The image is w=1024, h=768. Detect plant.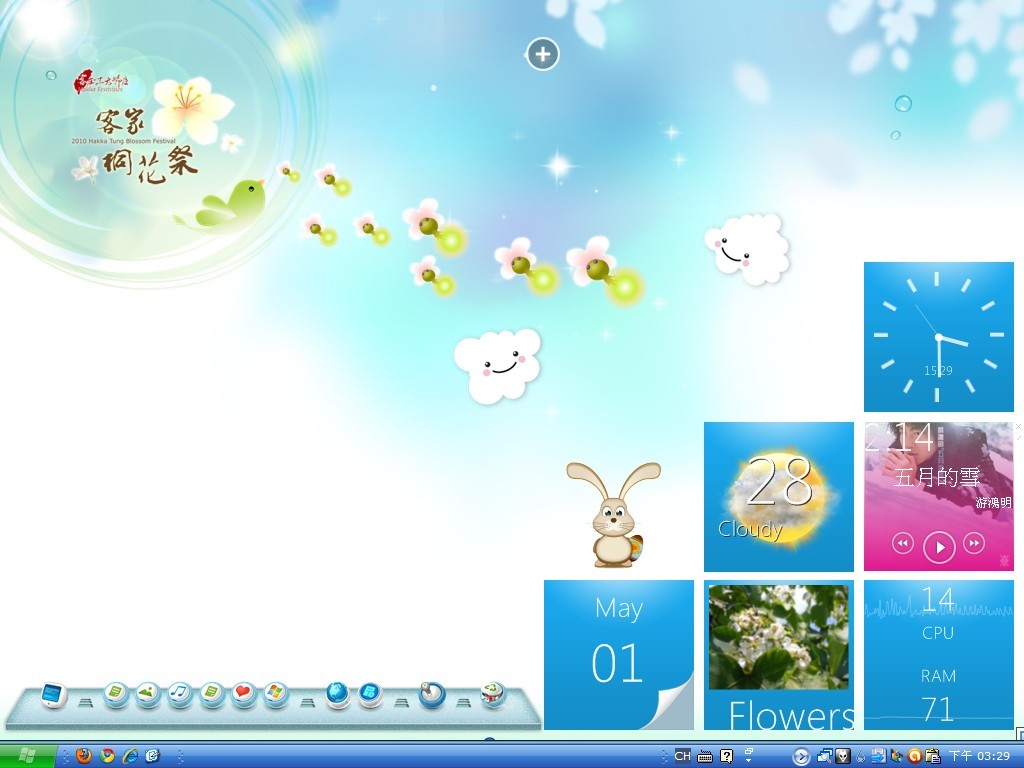
Detection: BBox(711, 582, 853, 688).
